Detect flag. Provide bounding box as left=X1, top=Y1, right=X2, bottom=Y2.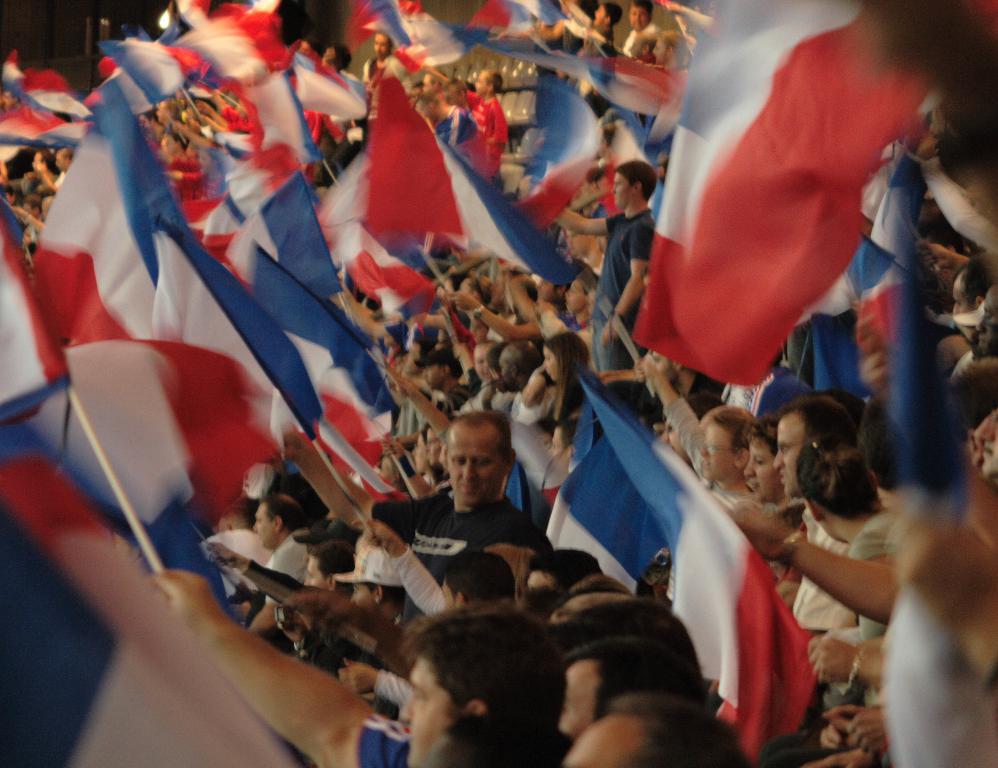
left=359, top=69, right=574, bottom=289.
